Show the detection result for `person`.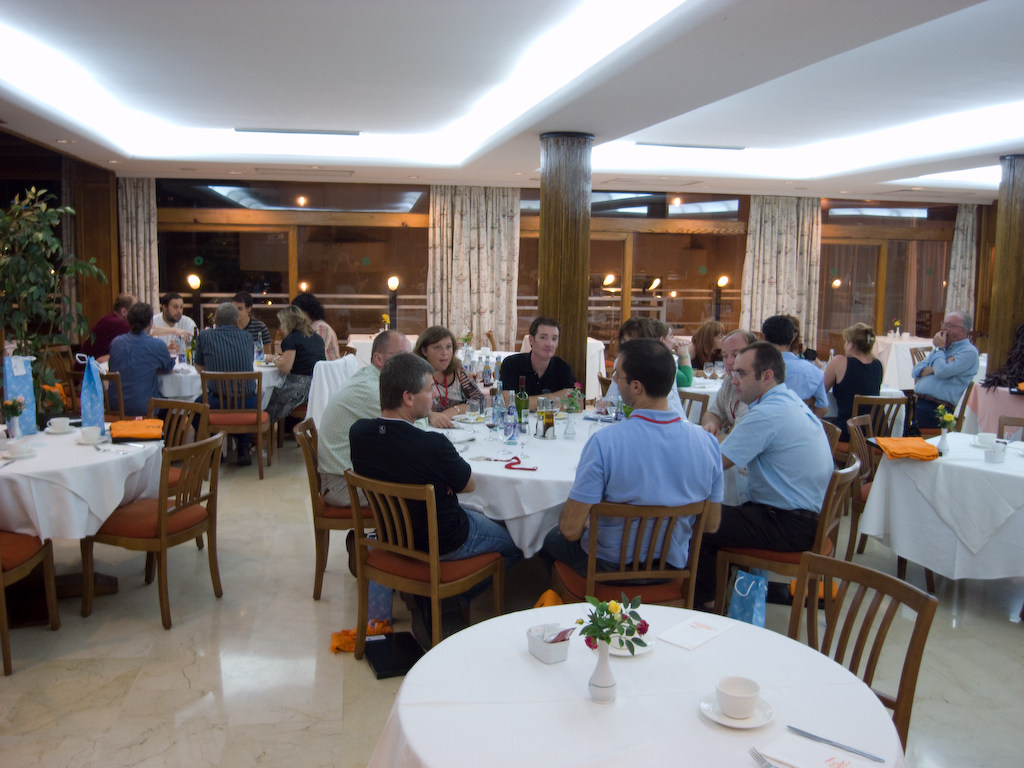
(595,312,685,421).
